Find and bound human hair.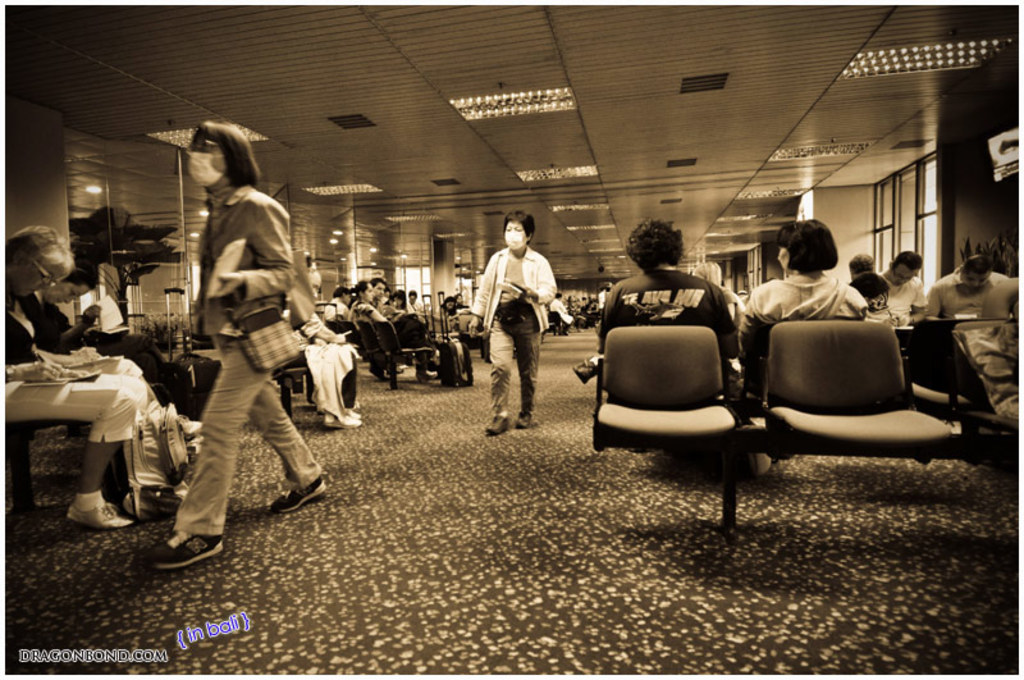
Bound: [x1=893, y1=248, x2=923, y2=274].
